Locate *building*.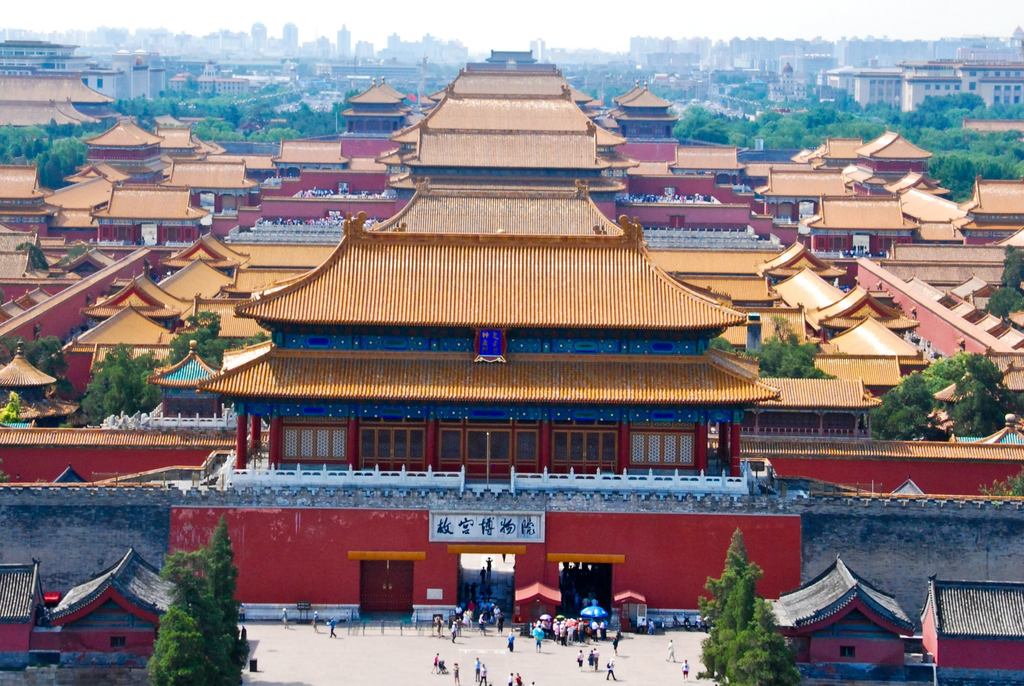
Bounding box: x1=263, y1=136, x2=402, y2=179.
